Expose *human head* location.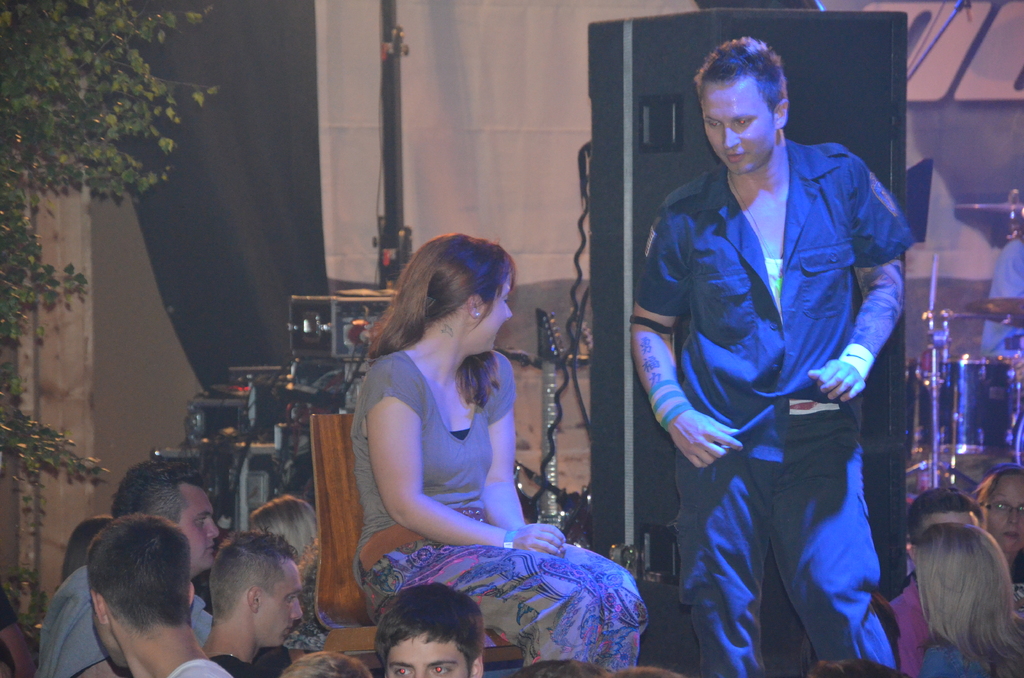
Exposed at crop(973, 461, 1023, 551).
